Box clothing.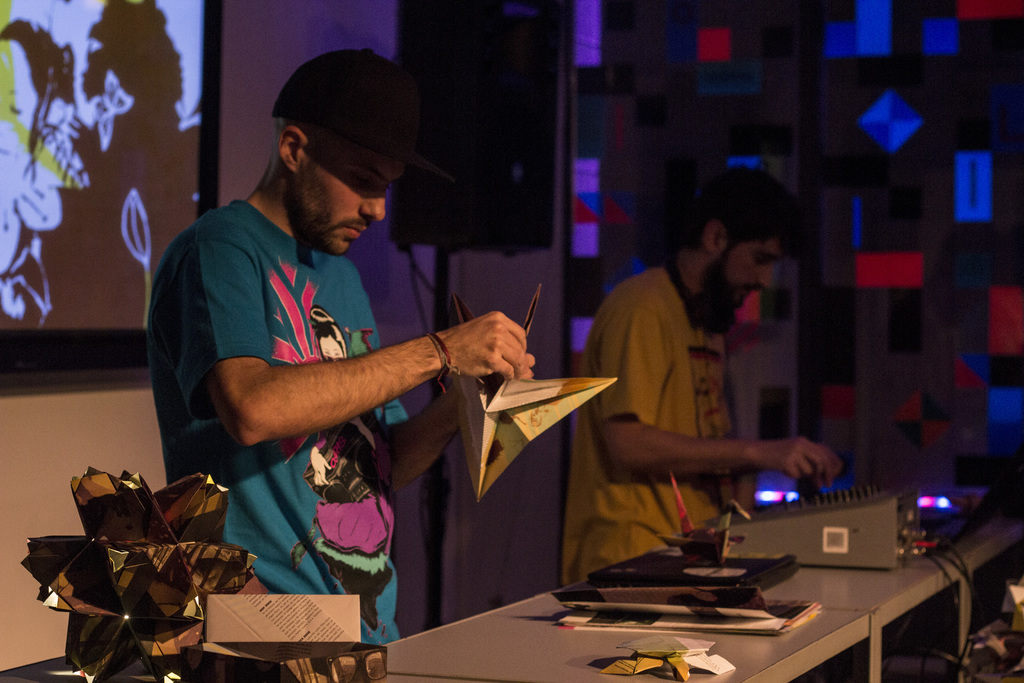
x1=566 y1=263 x2=734 y2=582.
